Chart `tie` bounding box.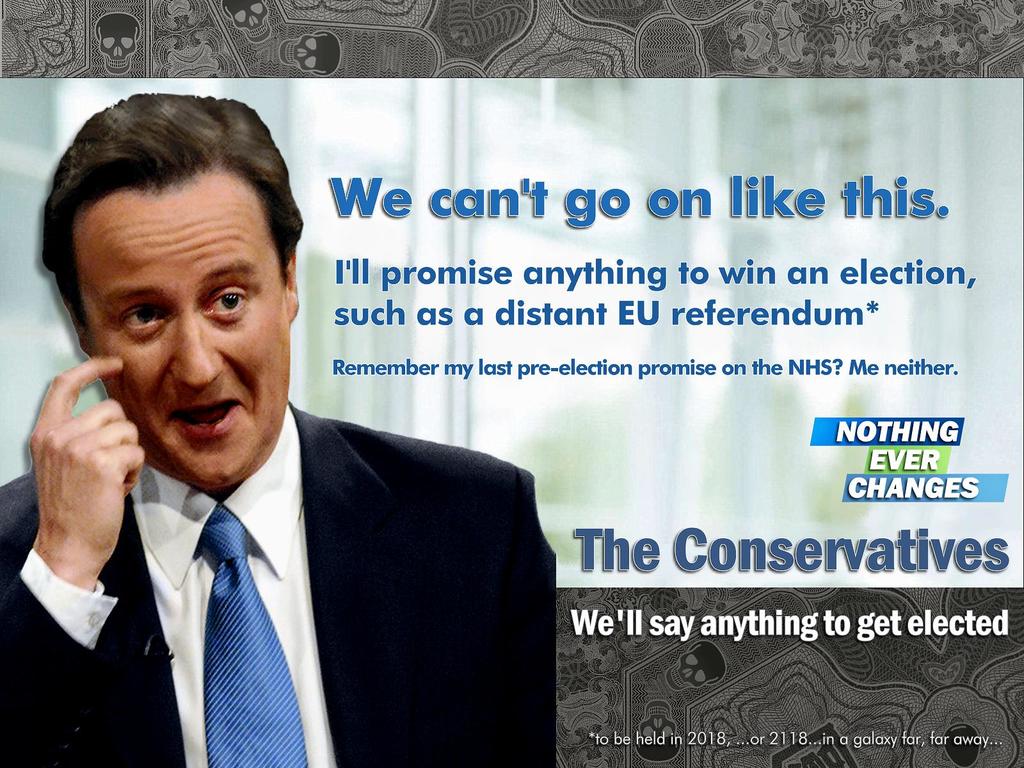
Charted: locate(204, 502, 308, 767).
